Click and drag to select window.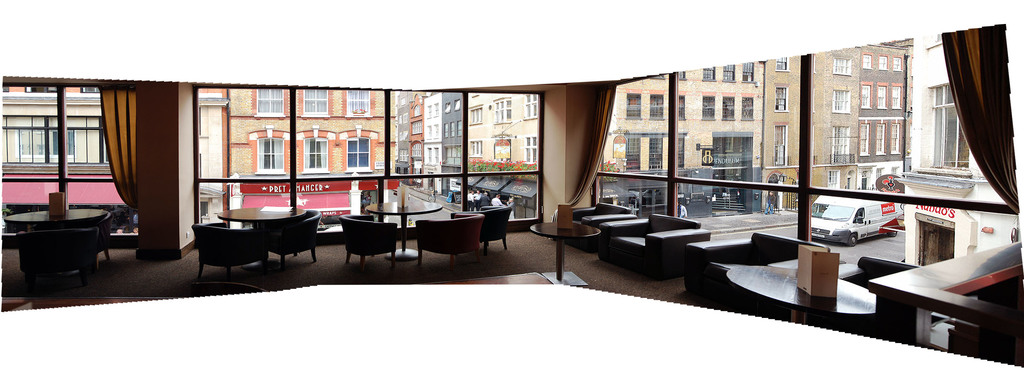
Selection: 648,138,664,171.
